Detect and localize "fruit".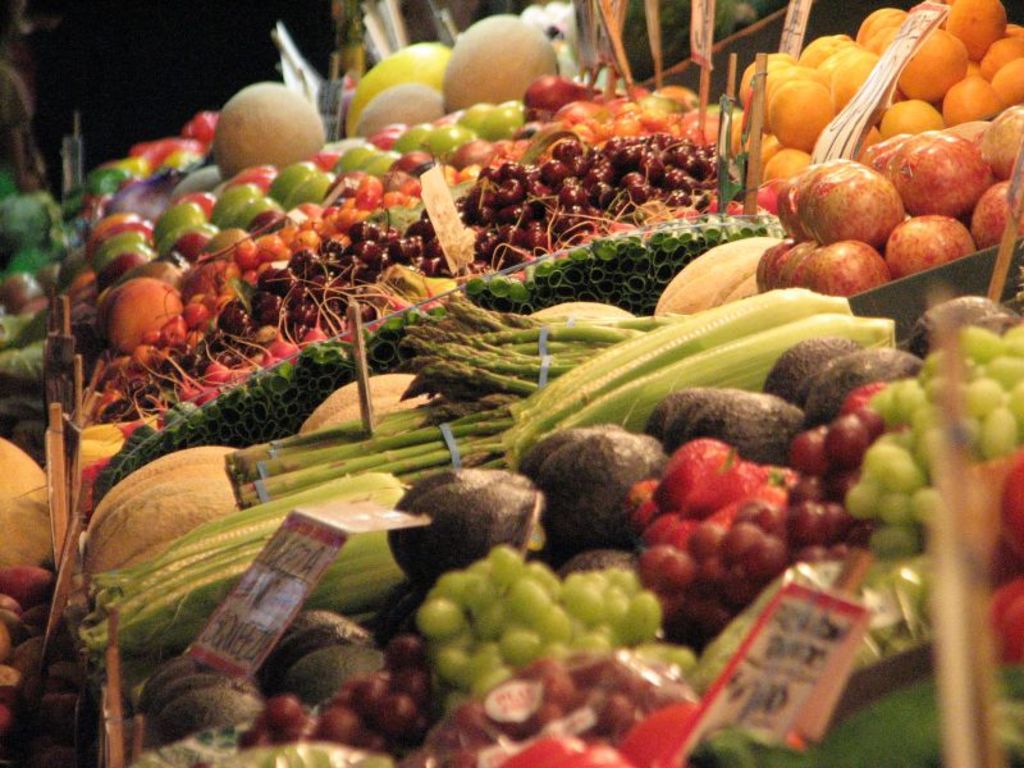
Localized at select_region(76, 442, 238, 603).
